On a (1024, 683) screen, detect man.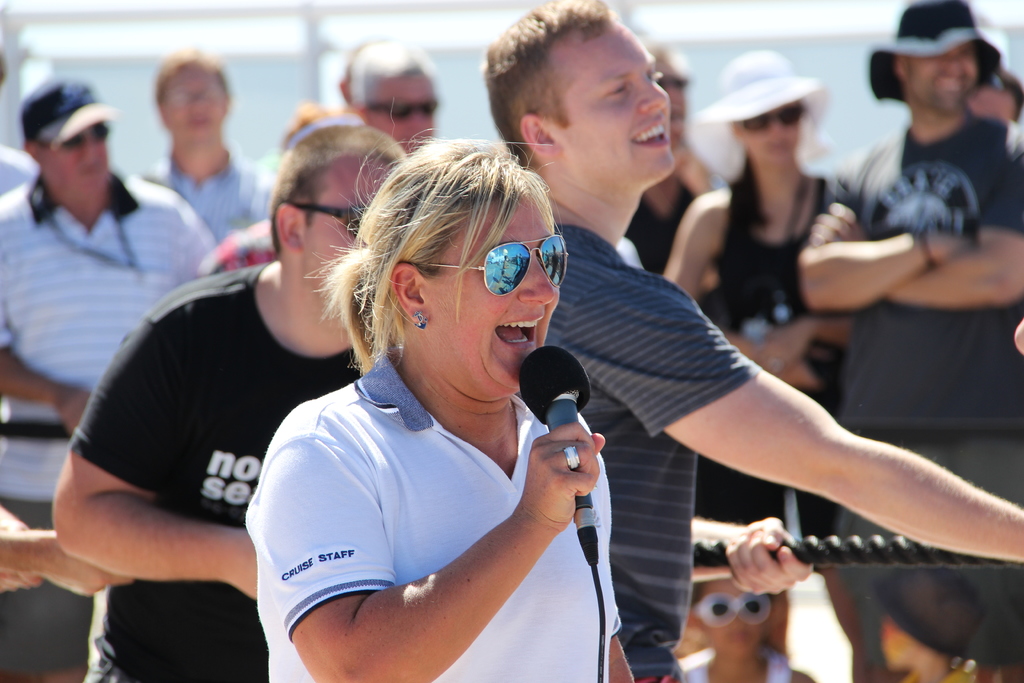
801/3/1023/682.
